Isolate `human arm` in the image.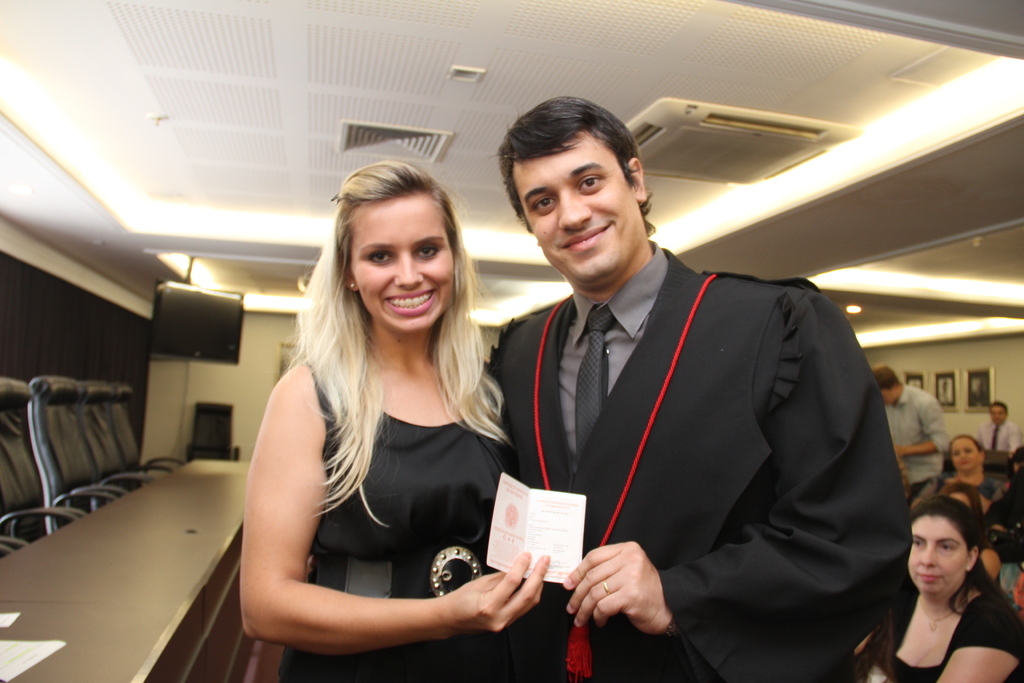
Isolated region: x1=561 y1=293 x2=913 y2=637.
